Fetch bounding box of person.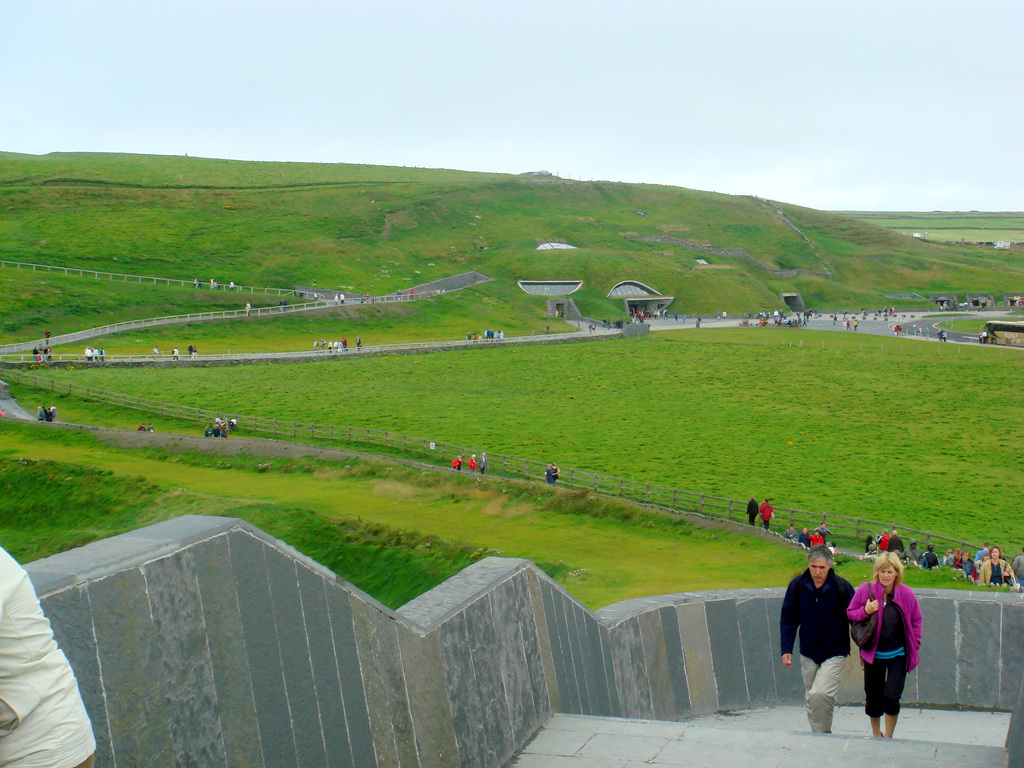
Bbox: select_region(365, 296, 371, 301).
